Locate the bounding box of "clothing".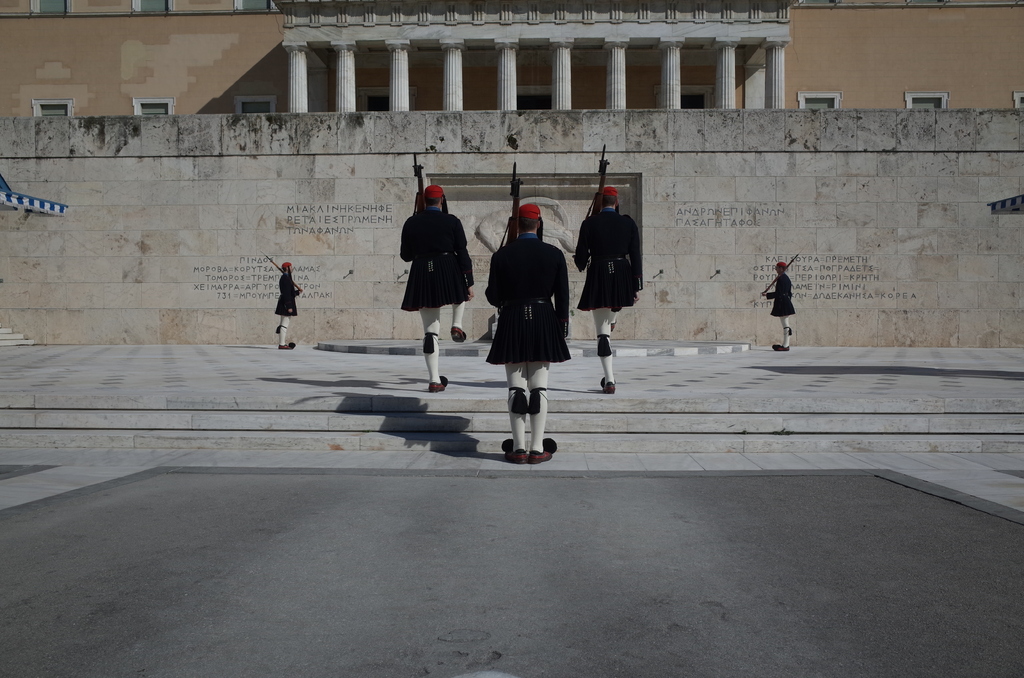
Bounding box: detection(275, 271, 304, 313).
